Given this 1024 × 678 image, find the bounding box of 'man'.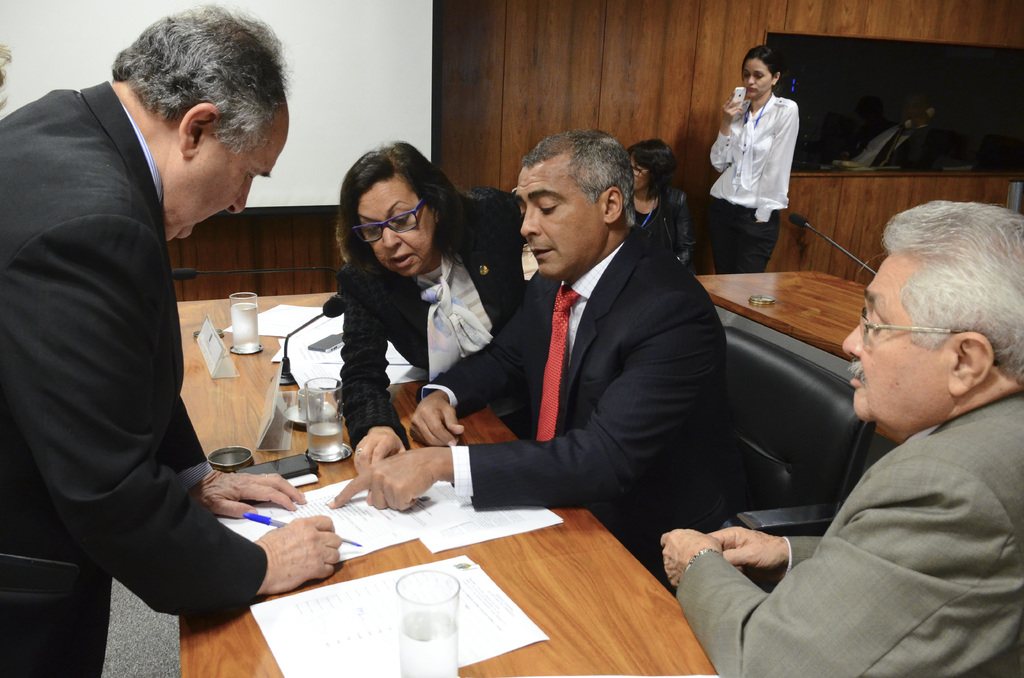
<box>656,199,1023,677</box>.
